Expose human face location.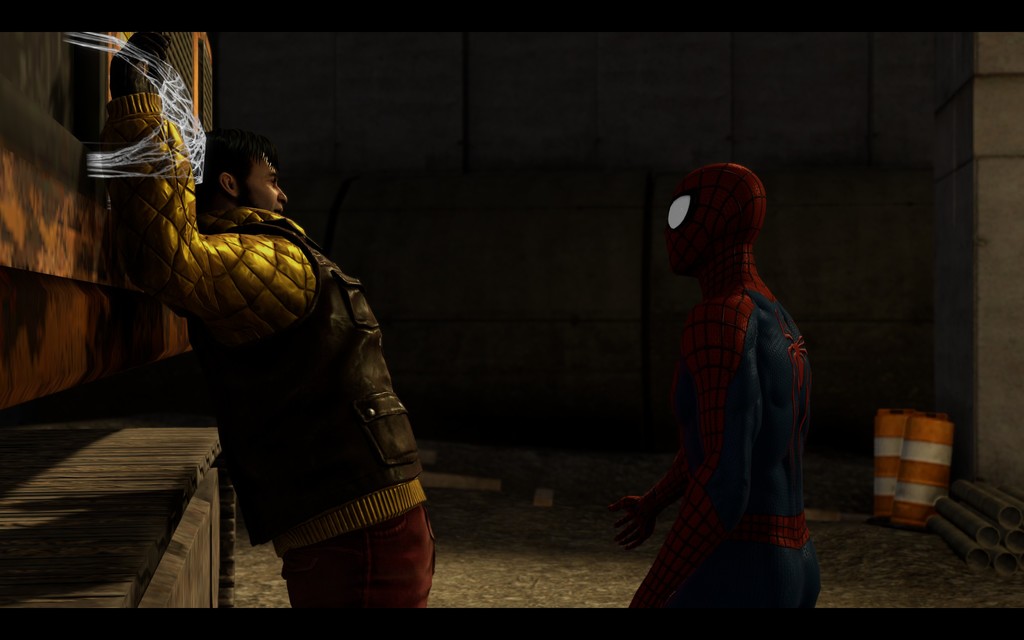
Exposed at {"x1": 239, "y1": 154, "x2": 289, "y2": 214}.
